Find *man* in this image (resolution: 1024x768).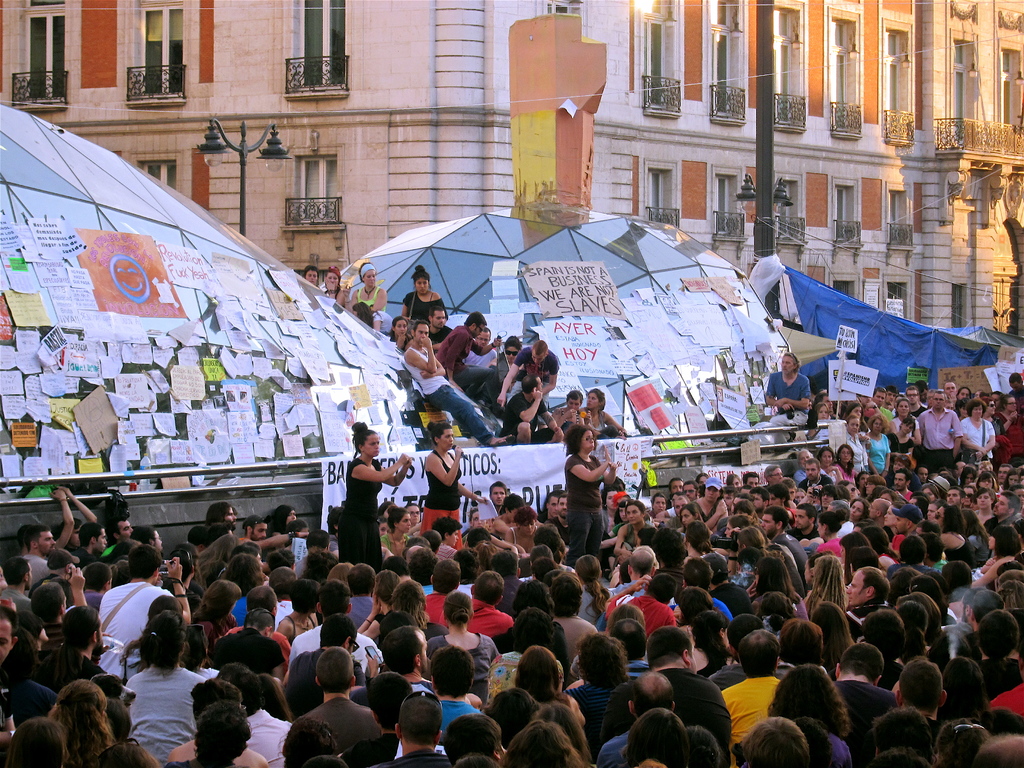
region(895, 504, 927, 539).
